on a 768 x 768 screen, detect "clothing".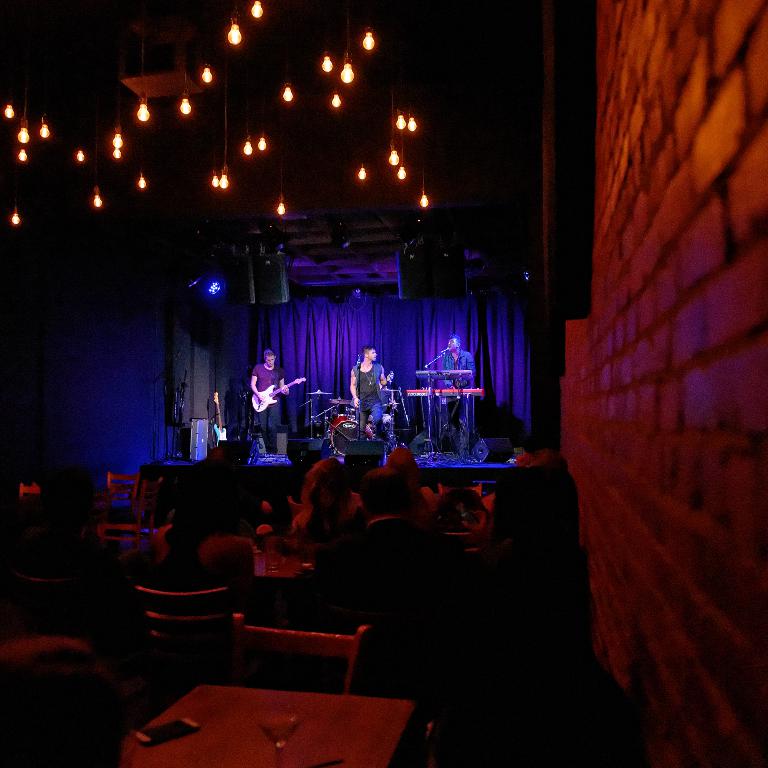
x1=352 y1=363 x2=387 y2=438.
